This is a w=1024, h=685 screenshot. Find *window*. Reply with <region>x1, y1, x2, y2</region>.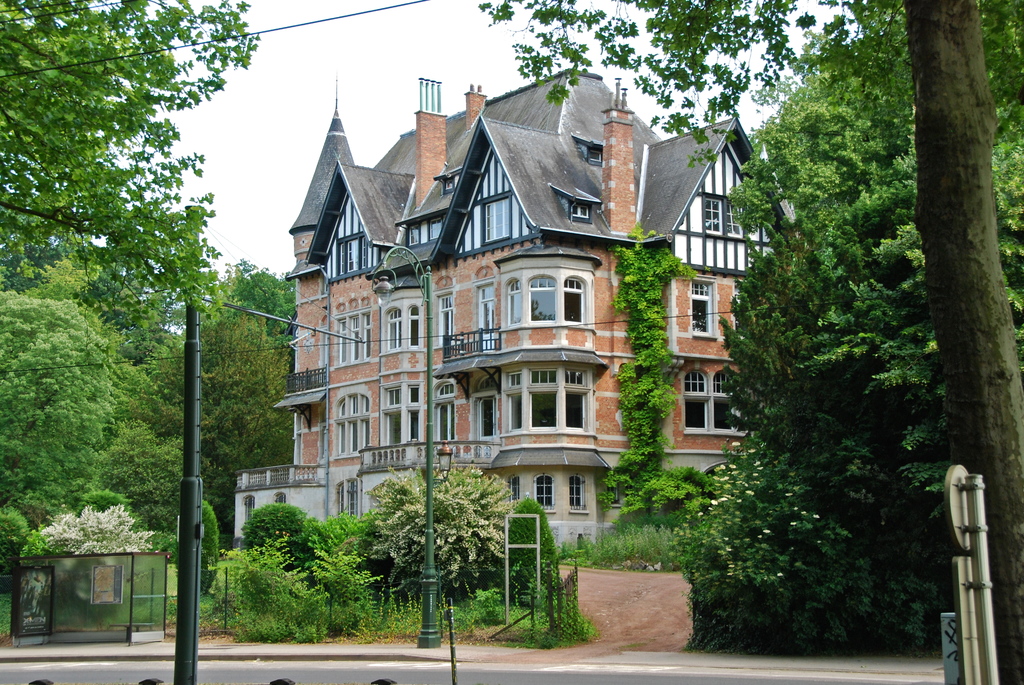
<region>383, 299, 424, 346</region>.
